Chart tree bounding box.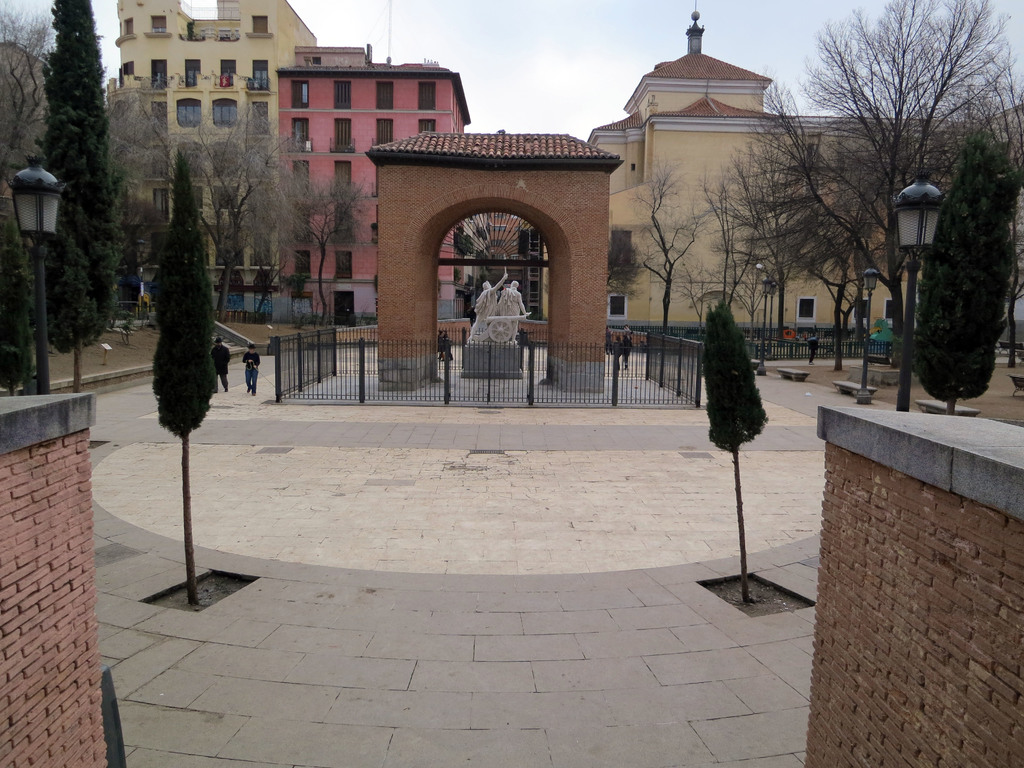
Charted: l=452, t=223, r=515, b=326.
